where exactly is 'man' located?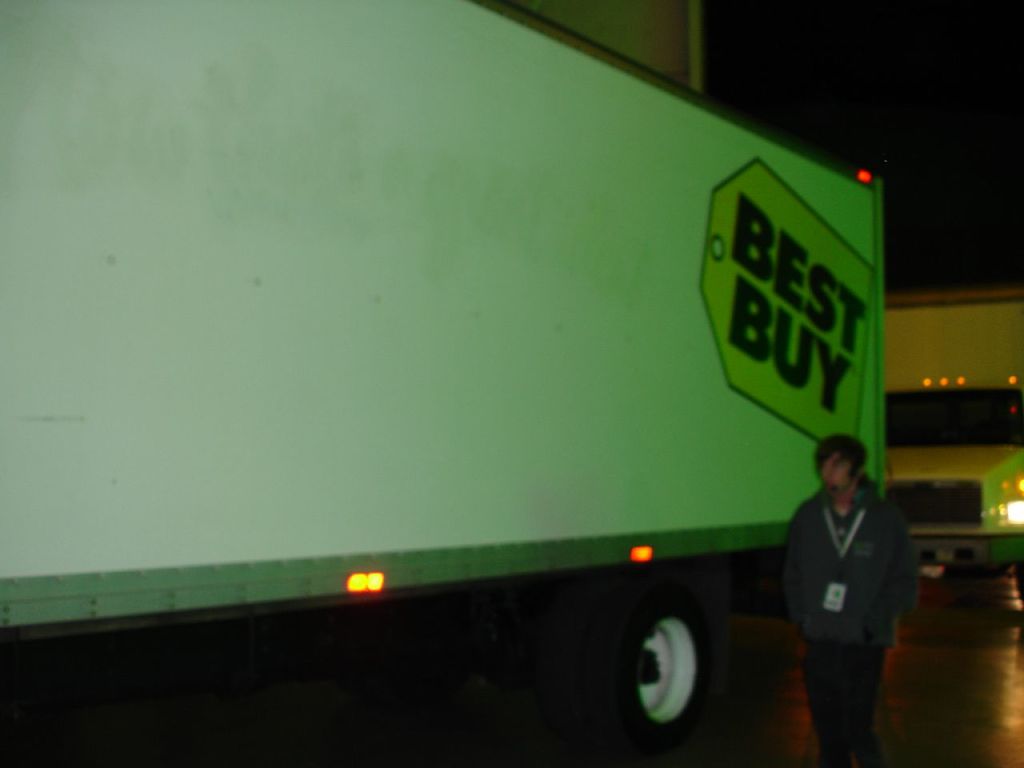
Its bounding box is locate(775, 427, 920, 755).
